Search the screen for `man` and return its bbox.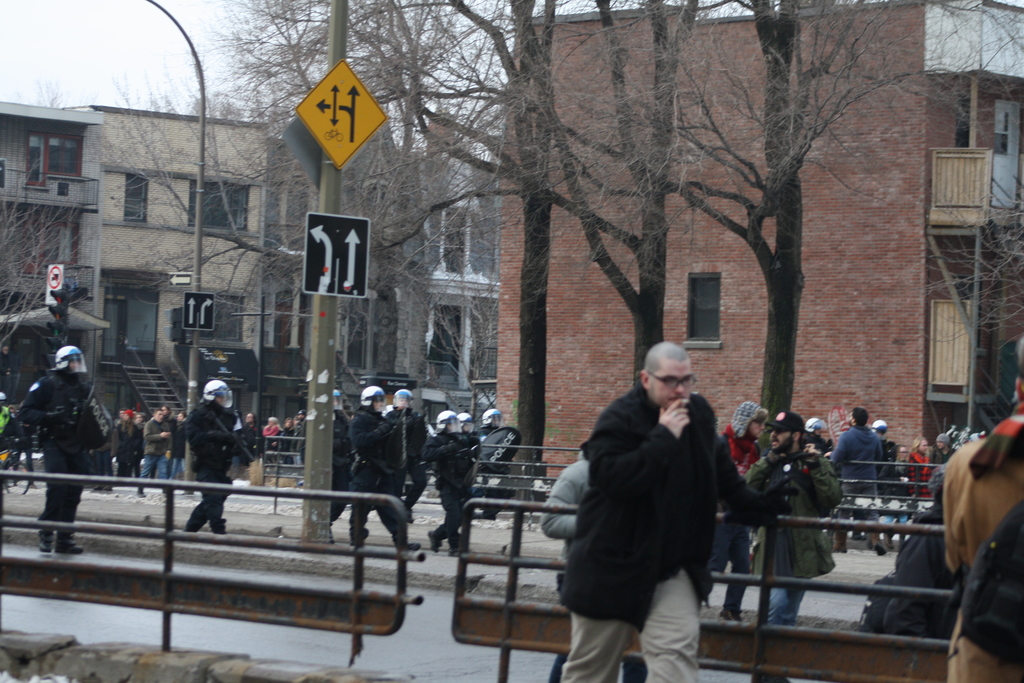
Found: box(22, 346, 99, 554).
